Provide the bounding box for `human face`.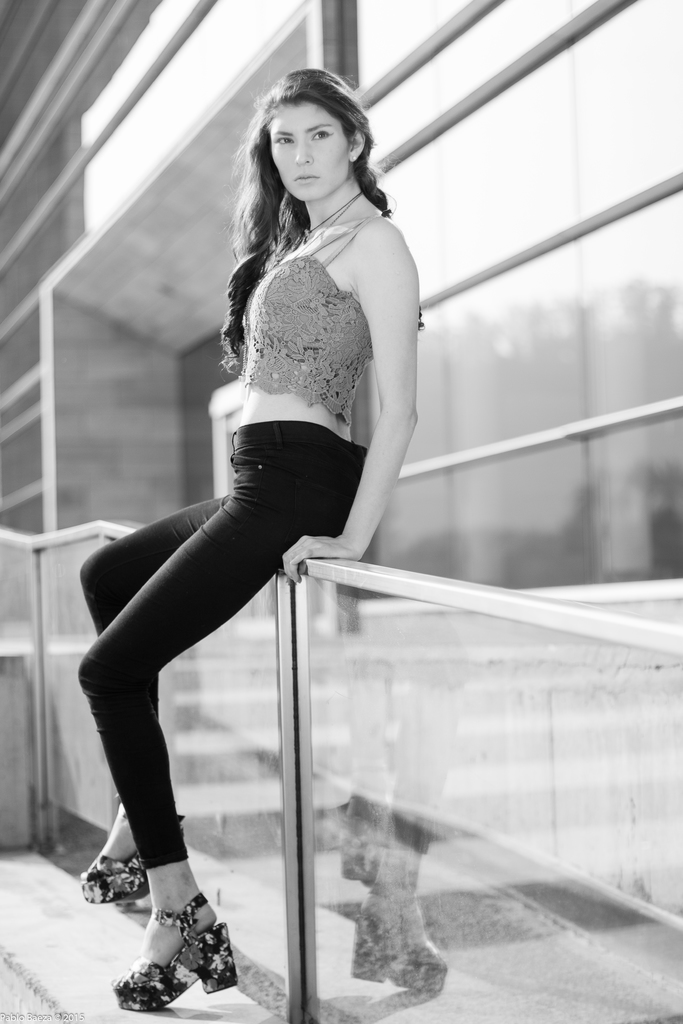
x1=269 y1=99 x2=350 y2=200.
